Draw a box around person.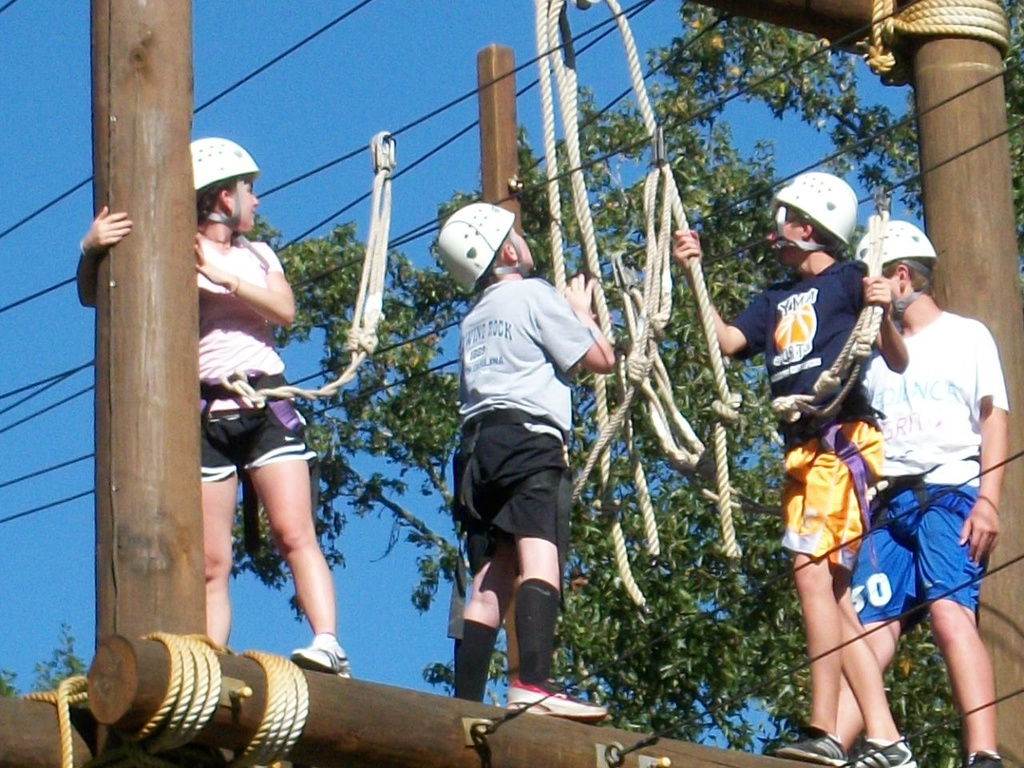
[left=431, top=206, right=618, bottom=722].
